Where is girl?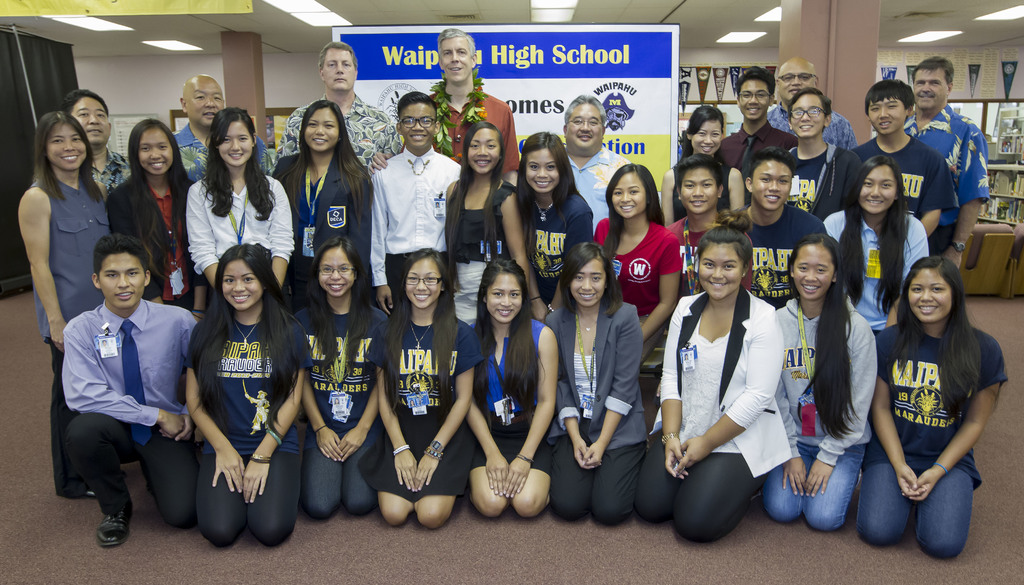
(x1=182, y1=241, x2=316, y2=547).
